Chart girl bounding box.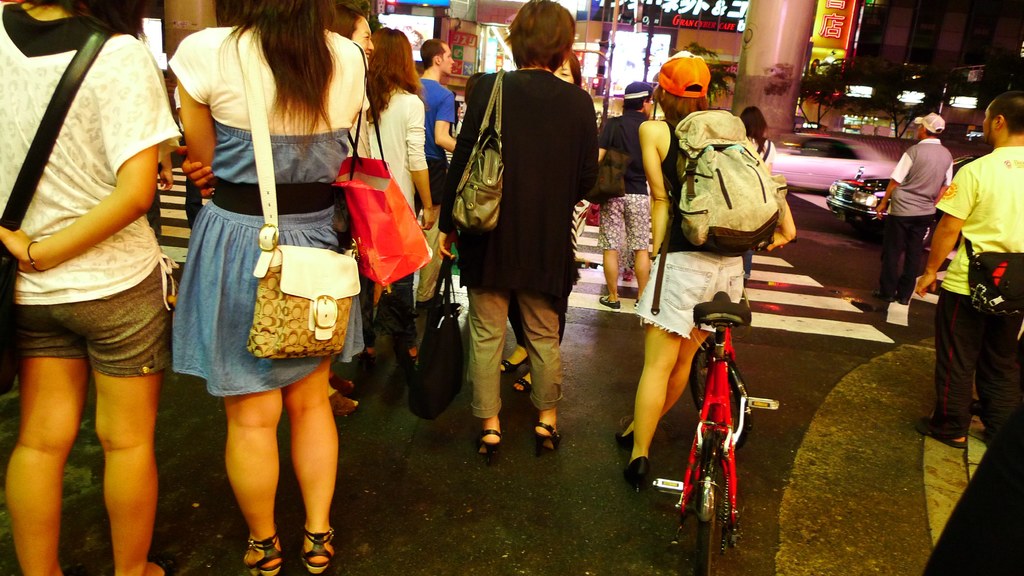
Charted: 0,0,186,575.
